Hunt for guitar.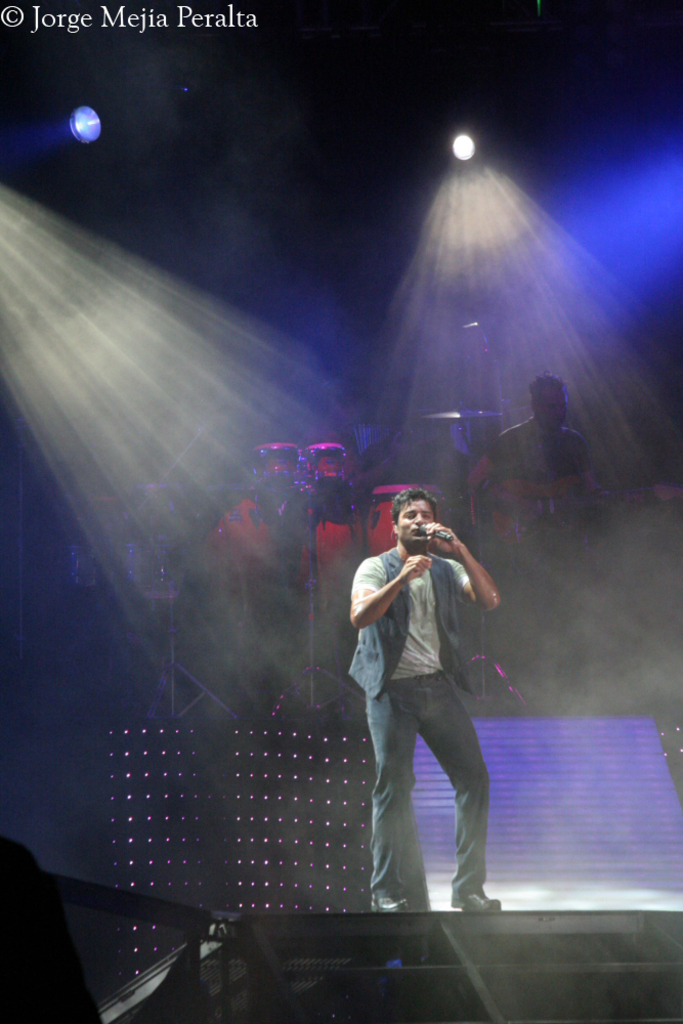
Hunted down at bbox(489, 474, 682, 544).
